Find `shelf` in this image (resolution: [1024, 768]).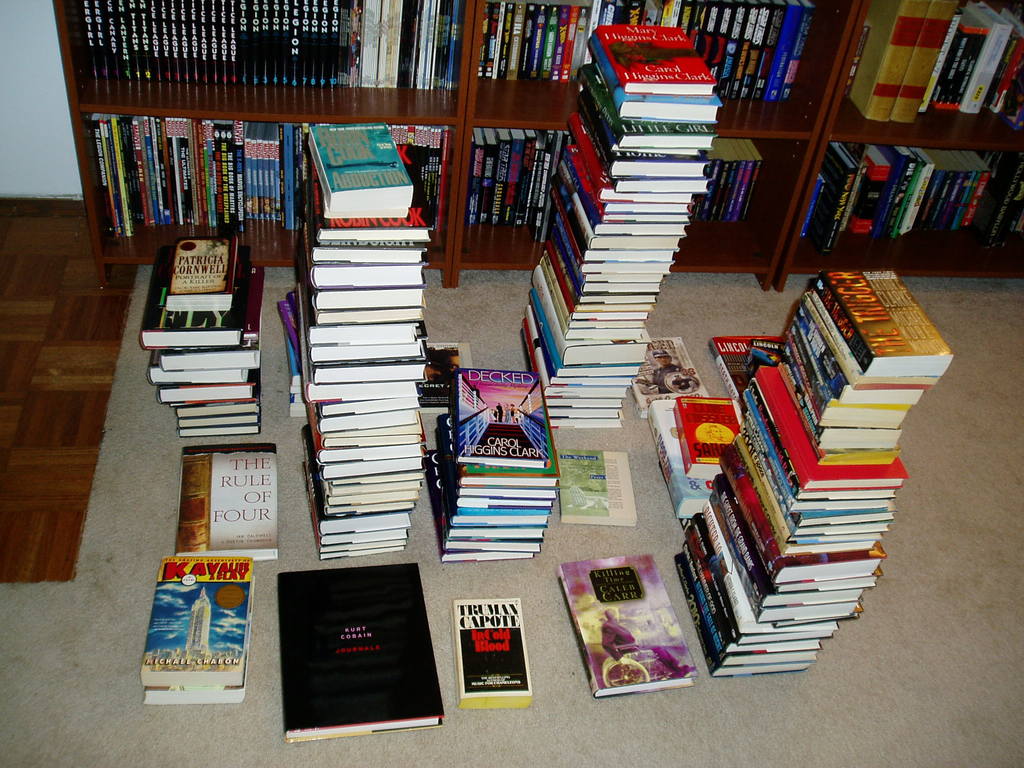
select_region(773, 0, 1023, 291).
